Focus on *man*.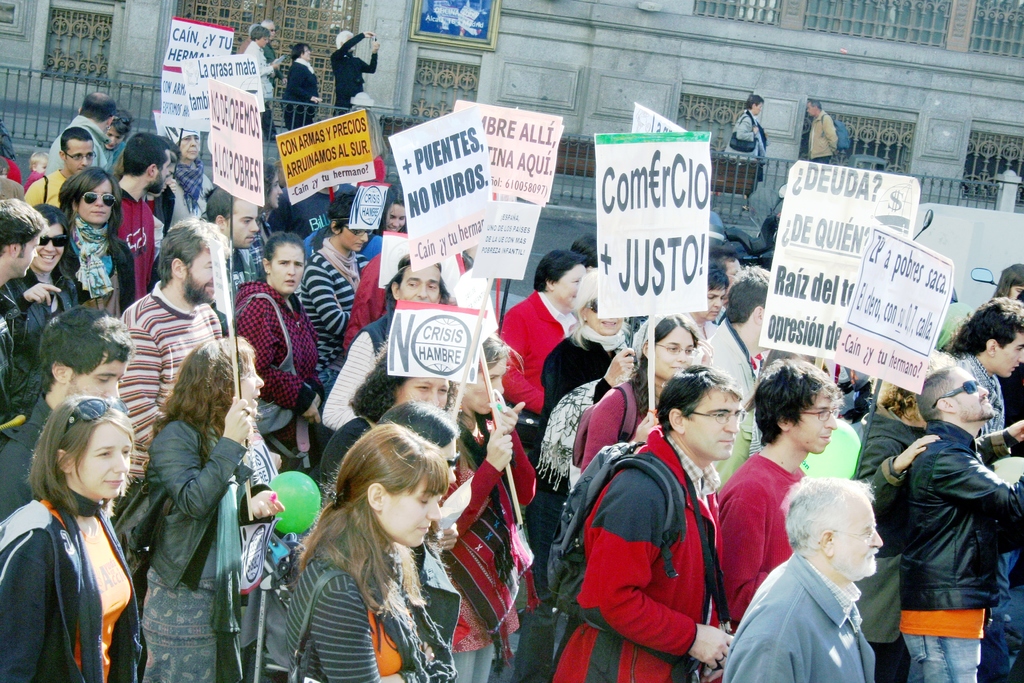
Focused at 0,304,136,522.
